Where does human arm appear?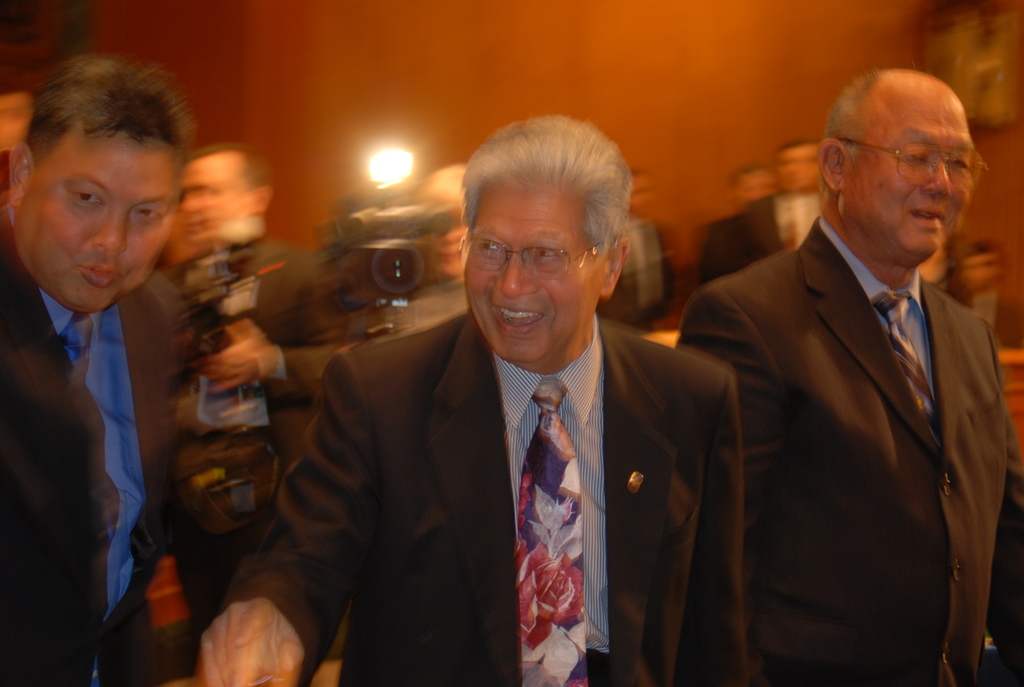
Appears at l=673, t=369, r=753, b=686.
